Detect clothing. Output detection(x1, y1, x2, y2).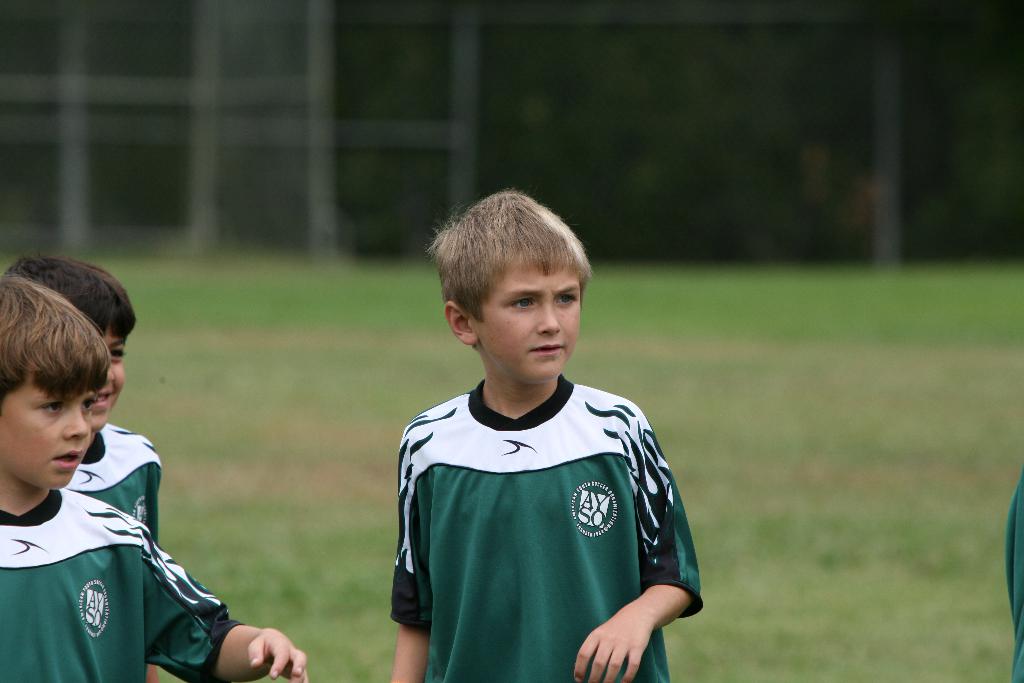
detection(395, 341, 684, 663).
